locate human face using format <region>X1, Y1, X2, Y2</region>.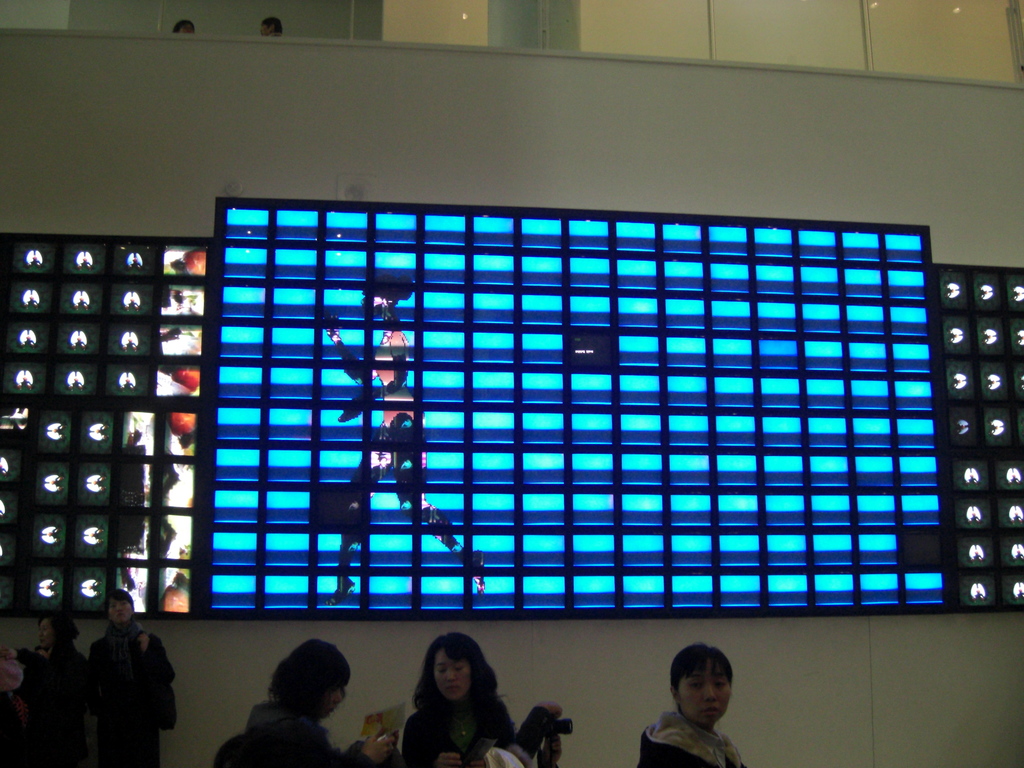
<region>433, 648, 472, 700</region>.
